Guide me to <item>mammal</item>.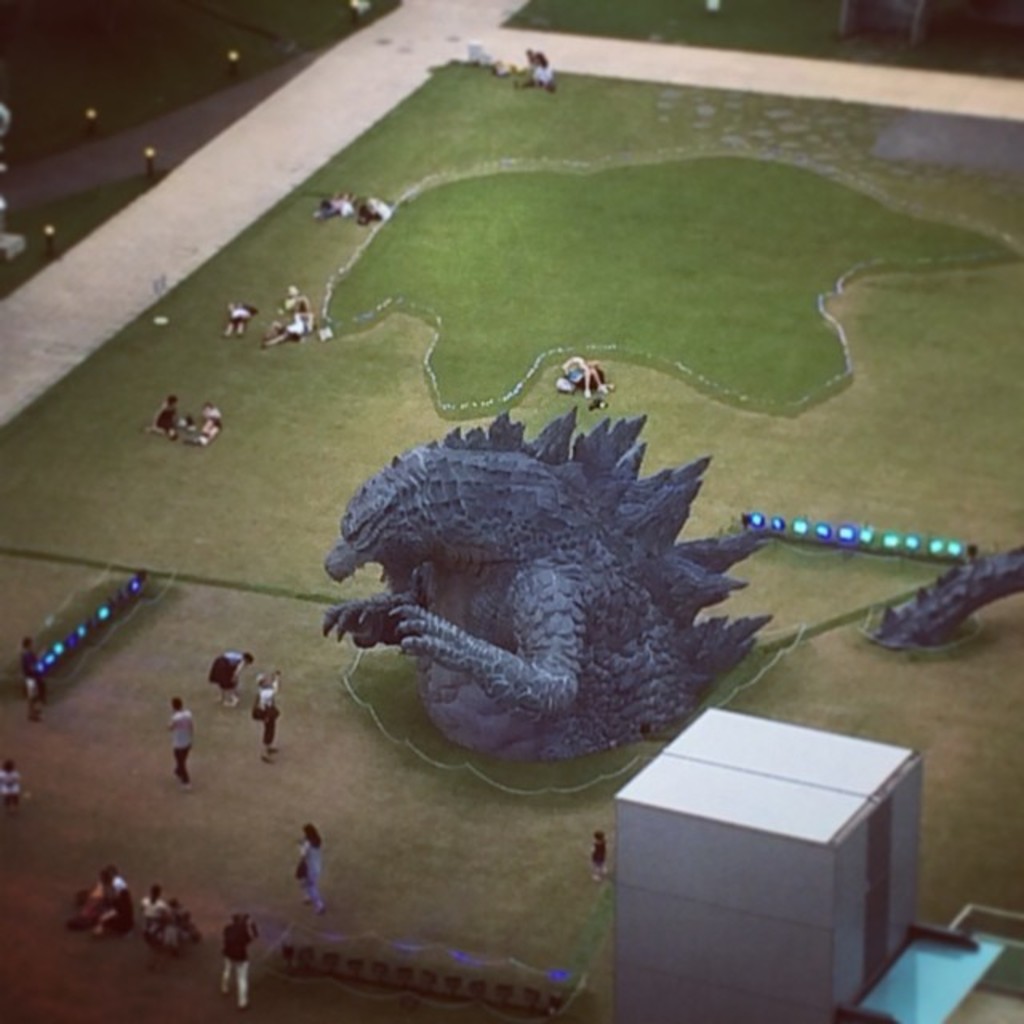
Guidance: (left=13, top=632, right=38, bottom=717).
